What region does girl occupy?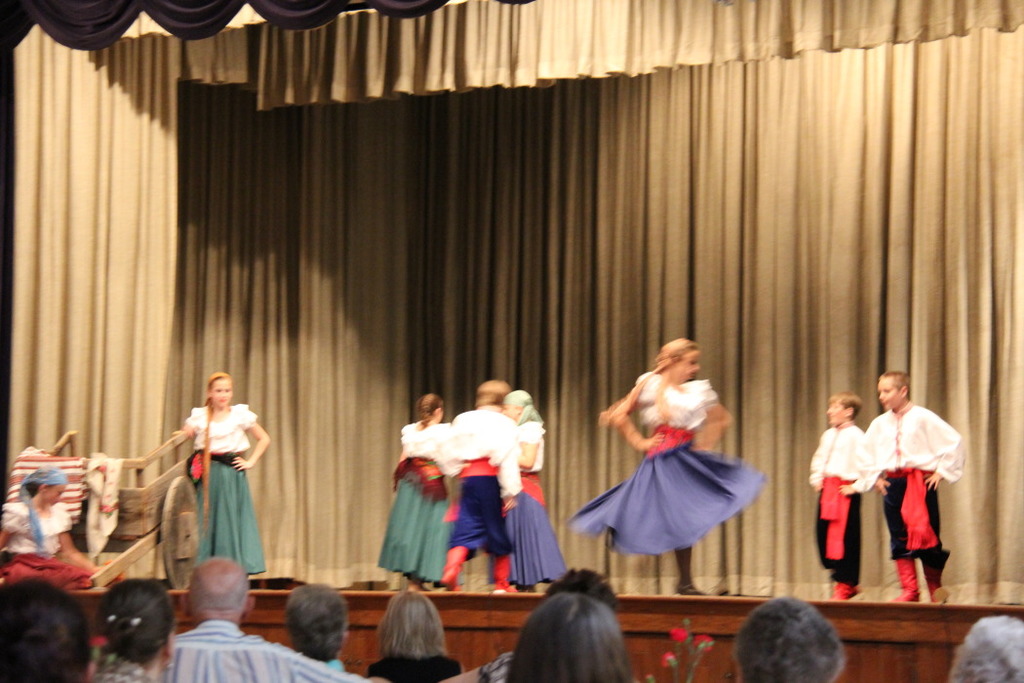
0/465/102/584.
